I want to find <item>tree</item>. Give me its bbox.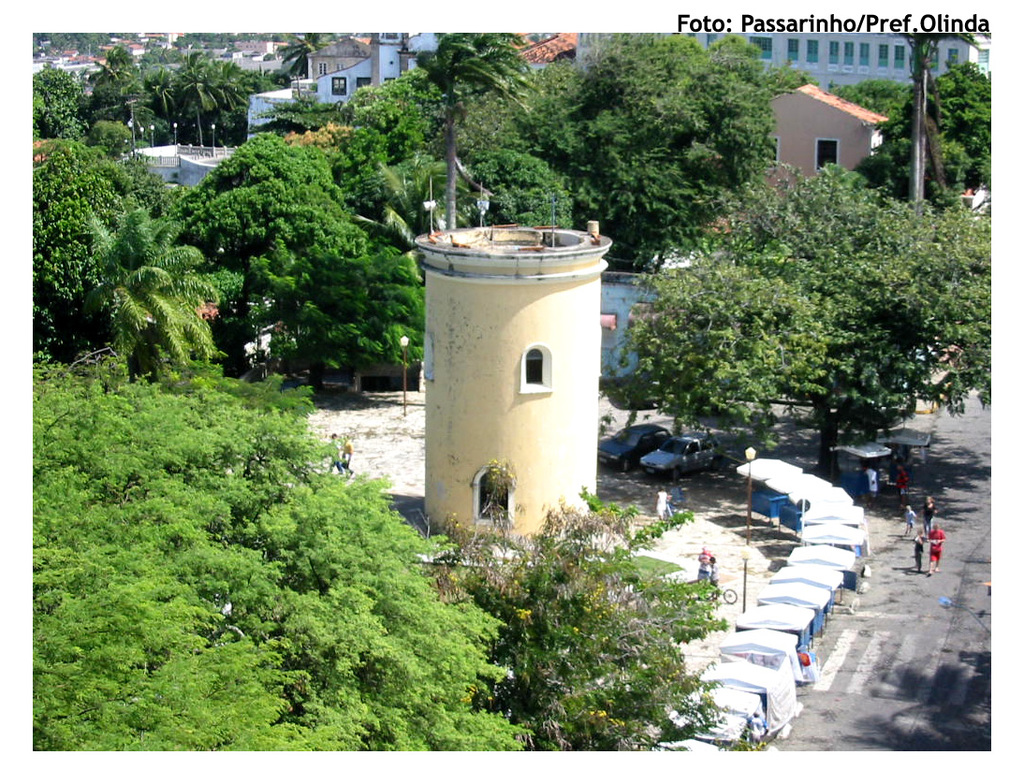
left=35, top=343, right=531, bottom=754.
